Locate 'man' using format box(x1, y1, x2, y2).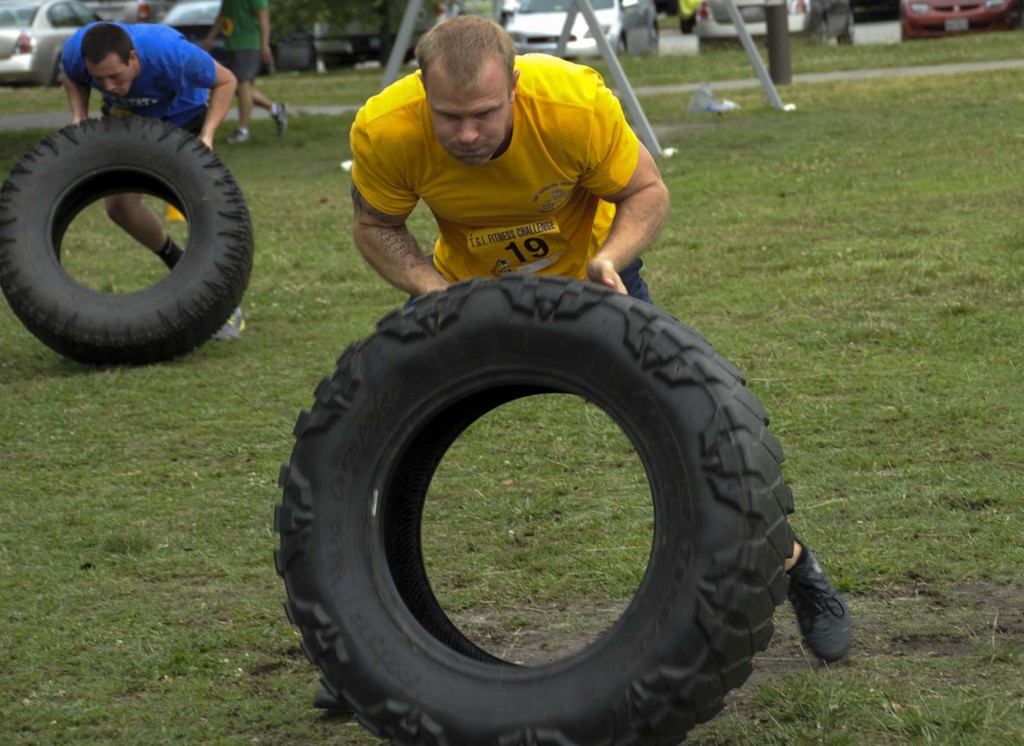
box(201, 0, 289, 147).
